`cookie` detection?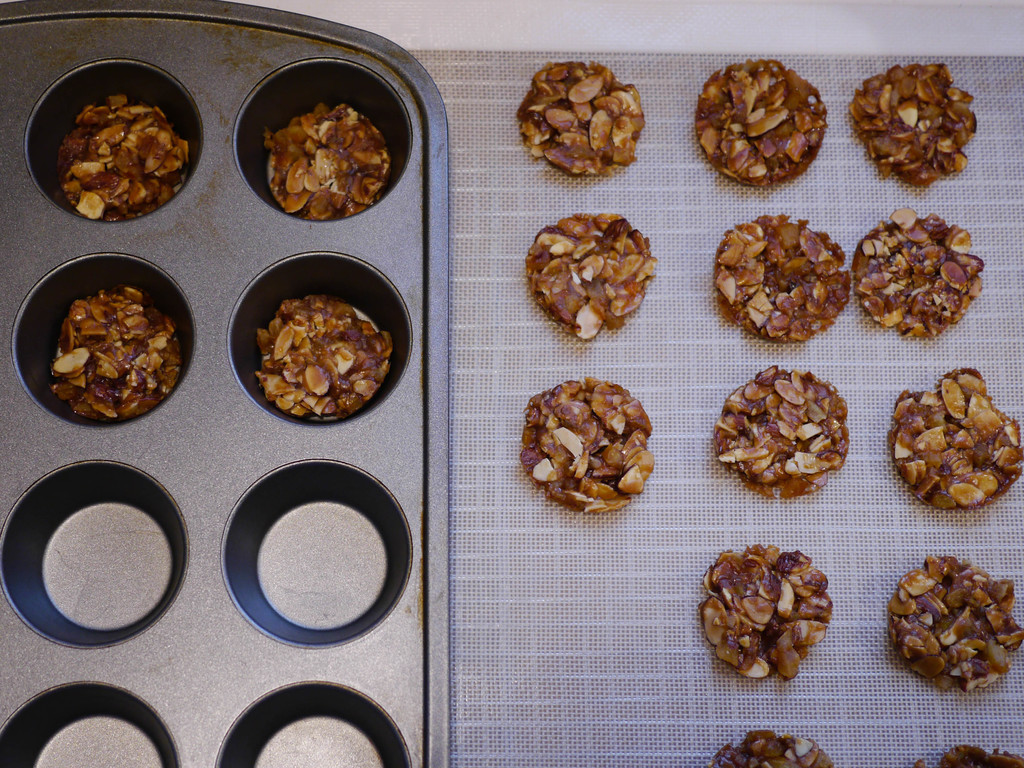
box=[886, 554, 1023, 697]
